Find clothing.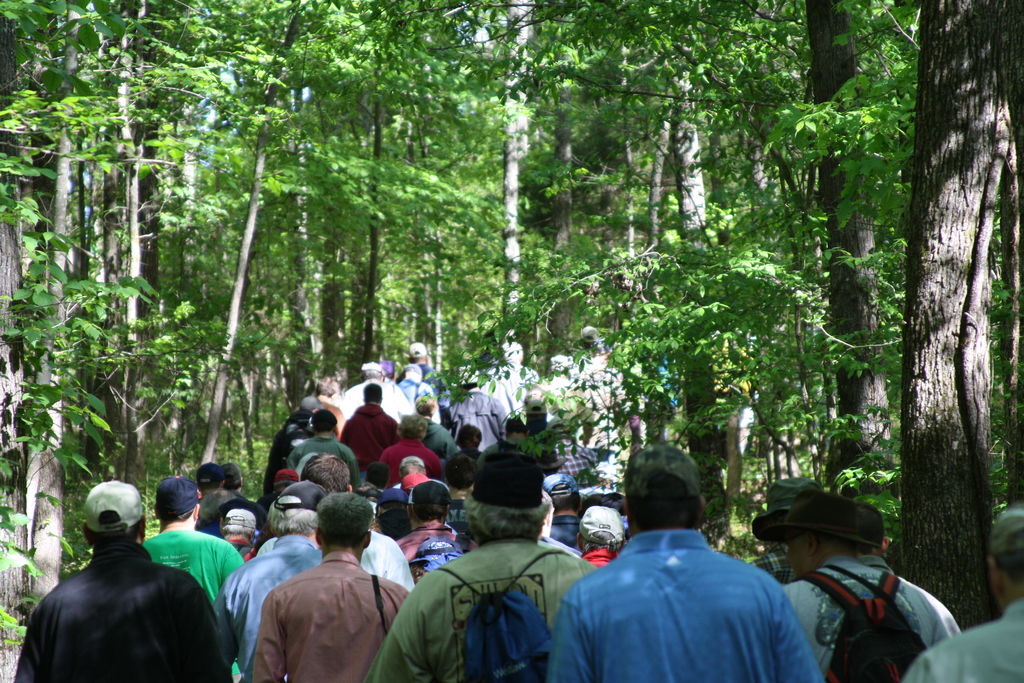
{"x1": 211, "y1": 527, "x2": 319, "y2": 638}.
